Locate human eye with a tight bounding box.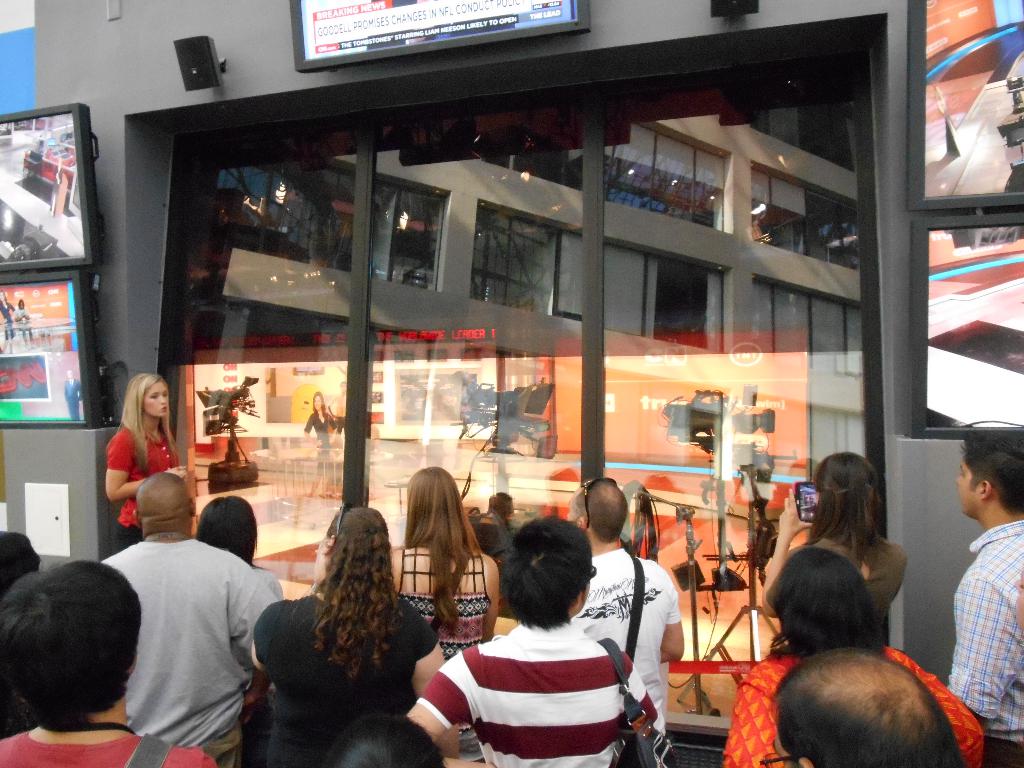
{"left": 959, "top": 467, "right": 967, "bottom": 477}.
